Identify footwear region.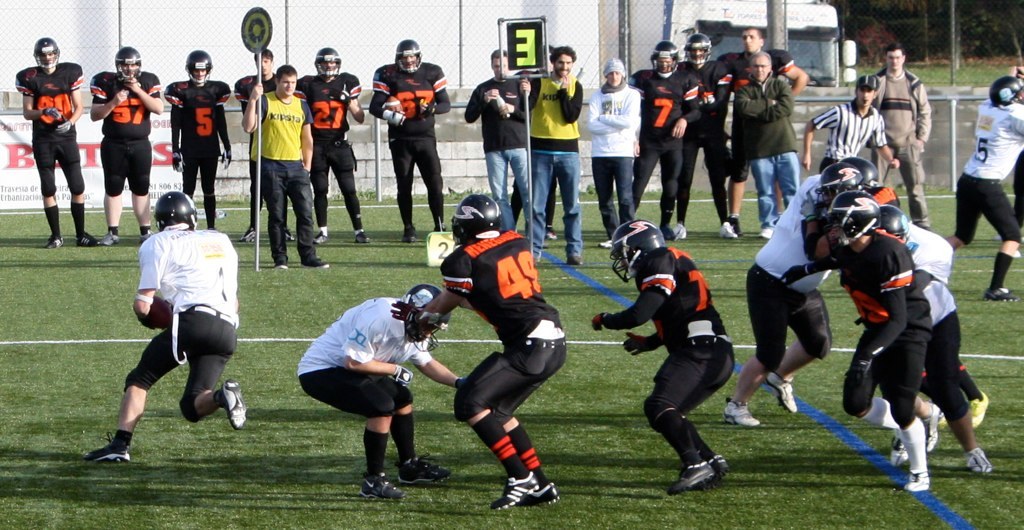
Region: BBox(598, 238, 611, 250).
